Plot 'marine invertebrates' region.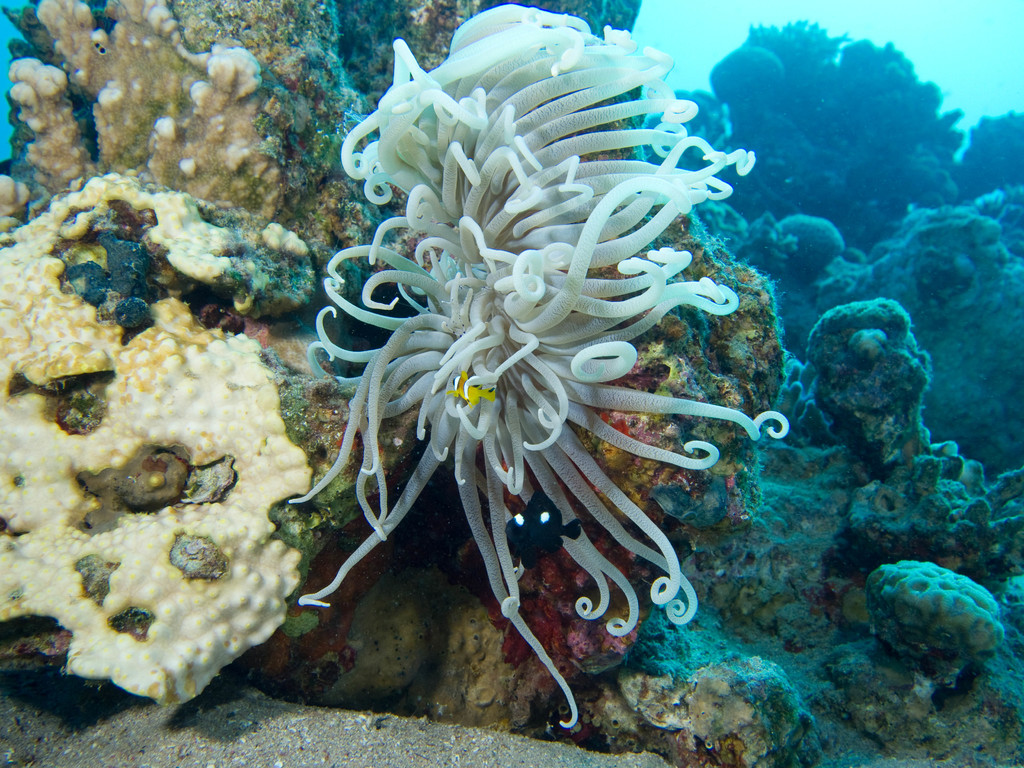
Plotted at bbox=[858, 545, 1000, 718].
